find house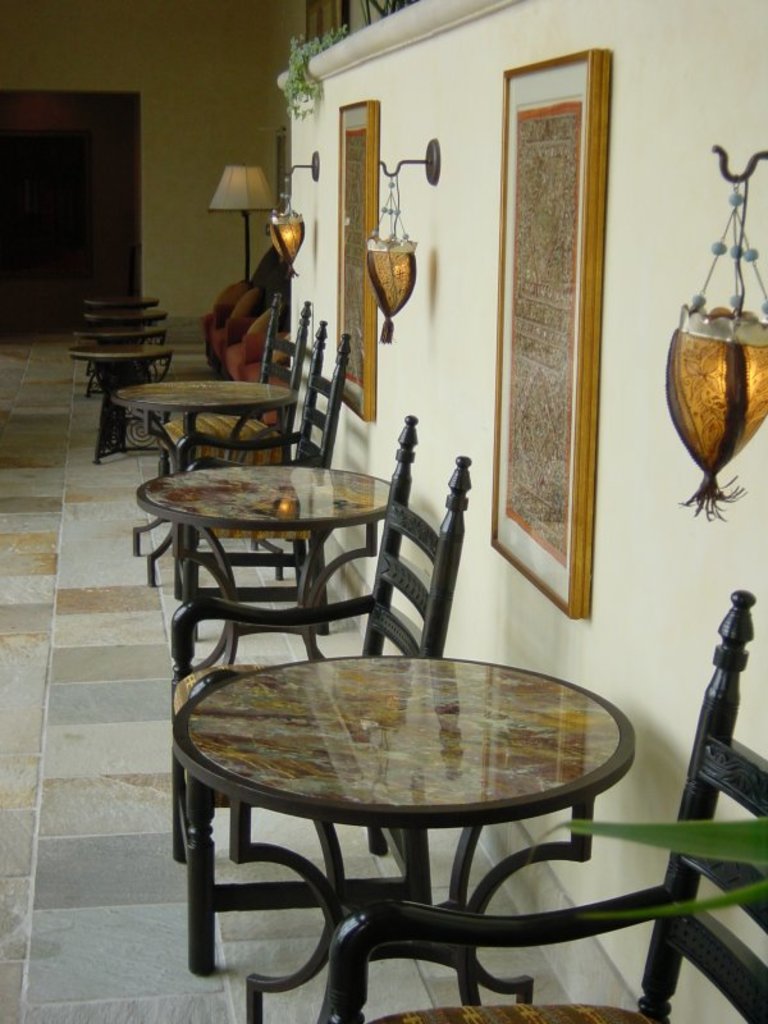
0:4:765:1023
